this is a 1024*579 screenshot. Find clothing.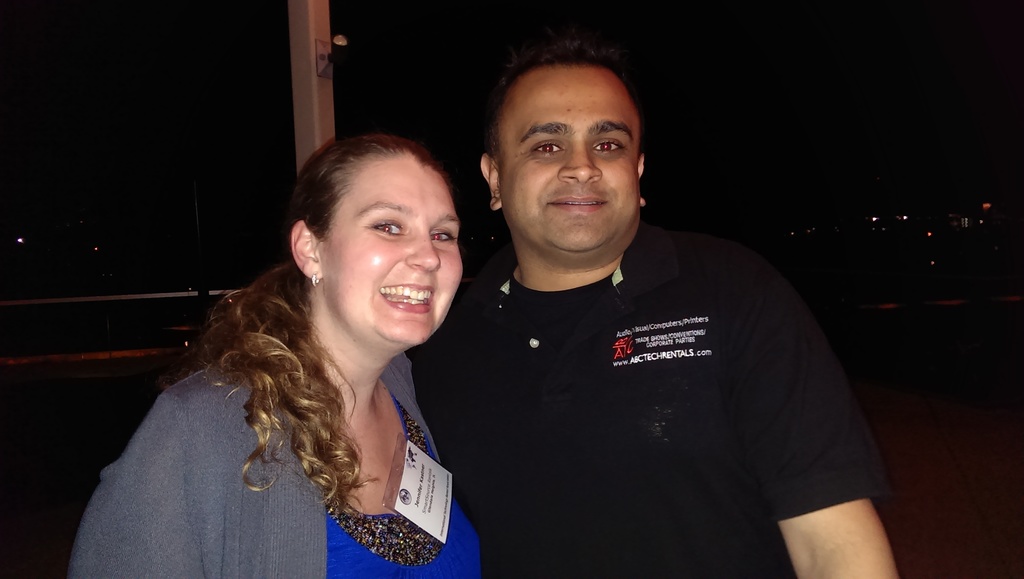
Bounding box: bbox(83, 263, 495, 569).
